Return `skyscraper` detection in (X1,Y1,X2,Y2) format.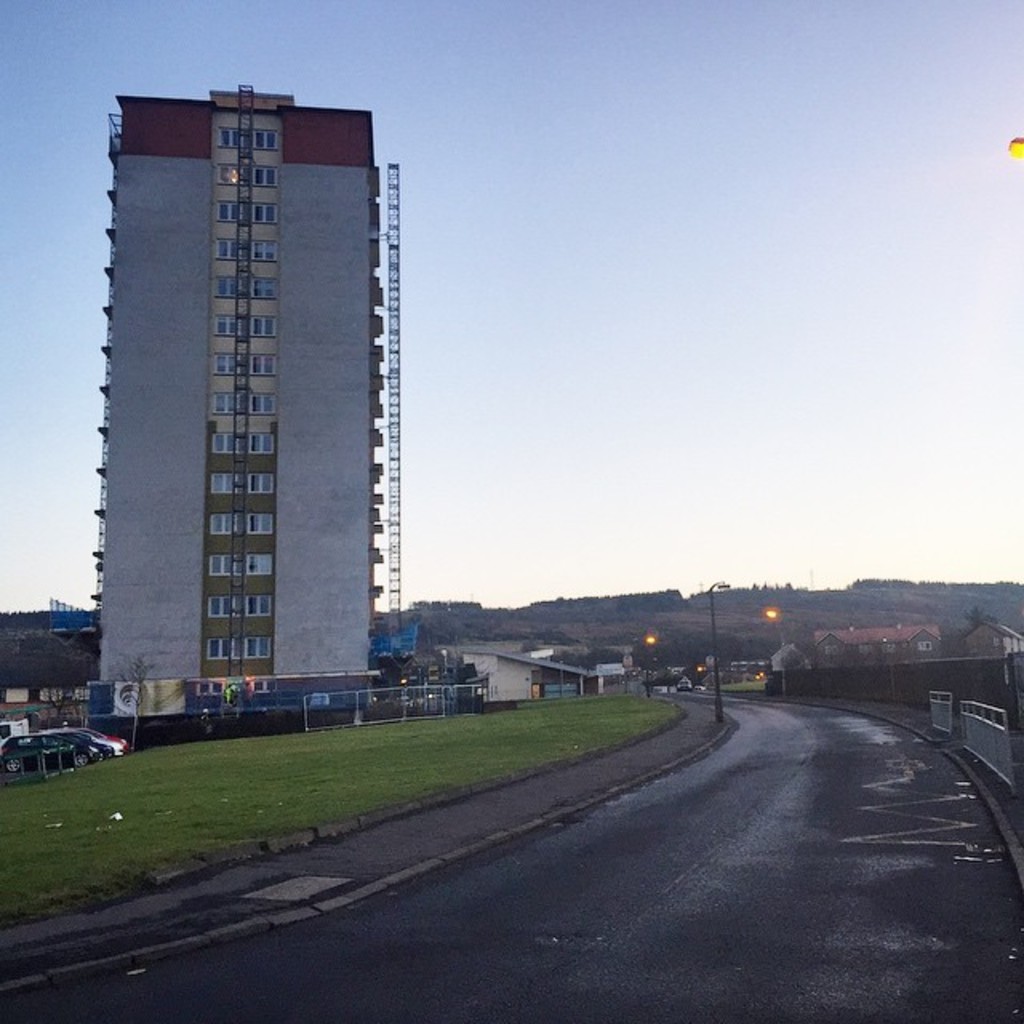
(77,48,426,746).
